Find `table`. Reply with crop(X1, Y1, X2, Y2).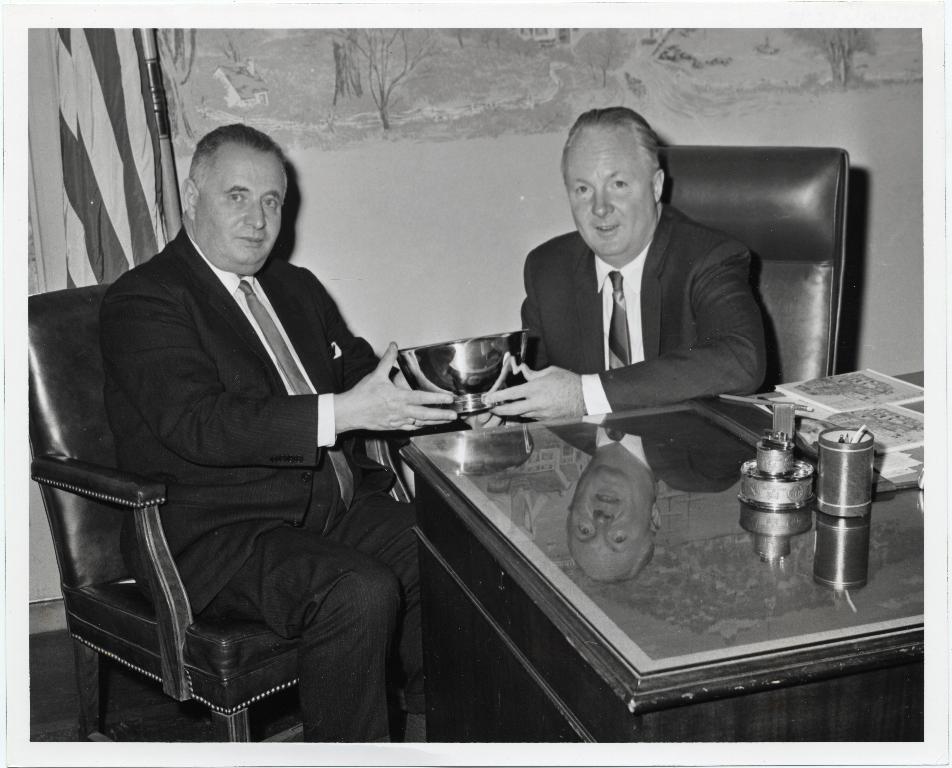
crop(381, 360, 919, 708).
